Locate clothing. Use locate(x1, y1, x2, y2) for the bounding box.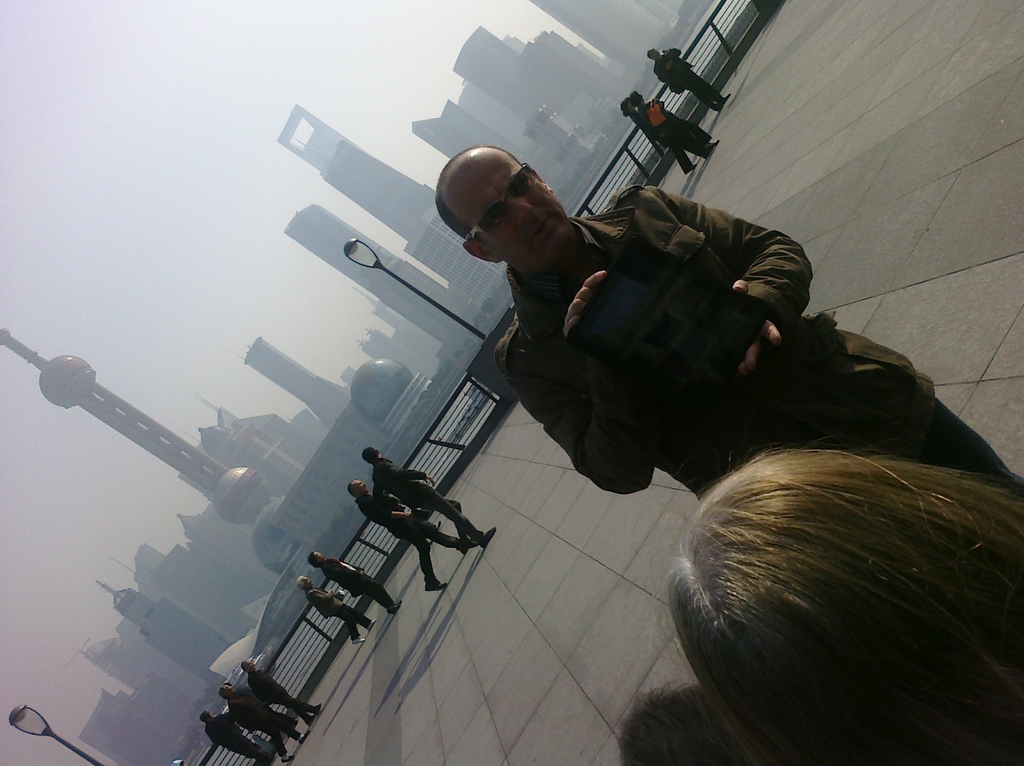
locate(443, 153, 911, 528).
